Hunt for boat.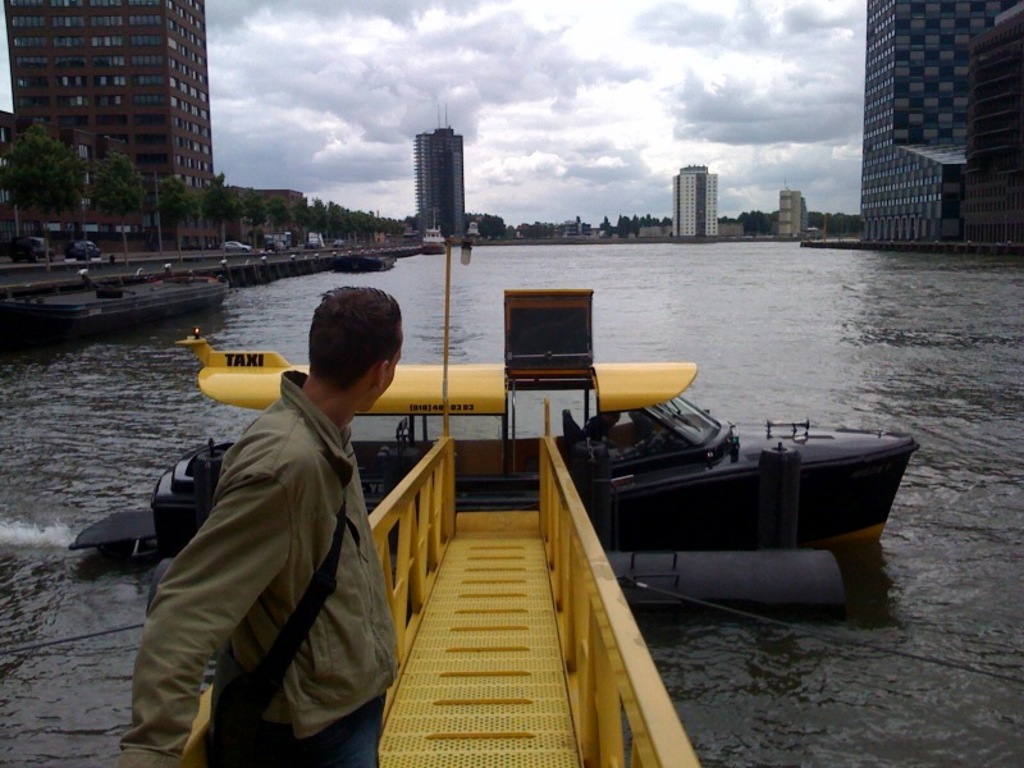
Hunted down at x1=81 y1=353 x2=919 y2=548.
